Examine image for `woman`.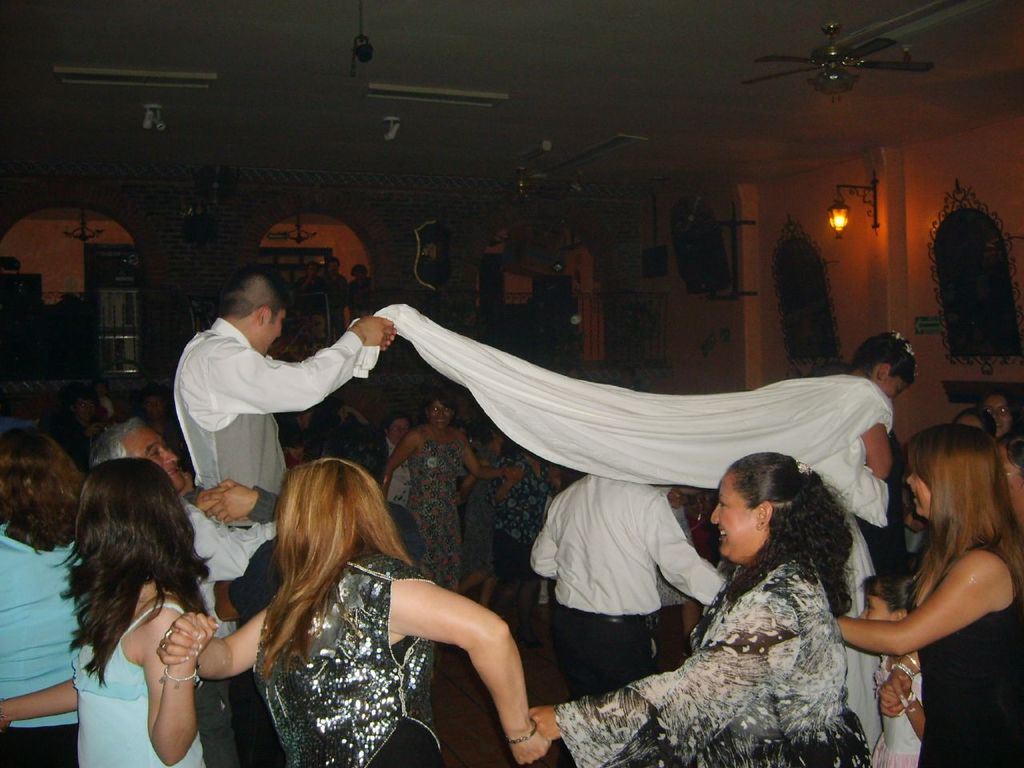
Examination result: 158,455,550,767.
